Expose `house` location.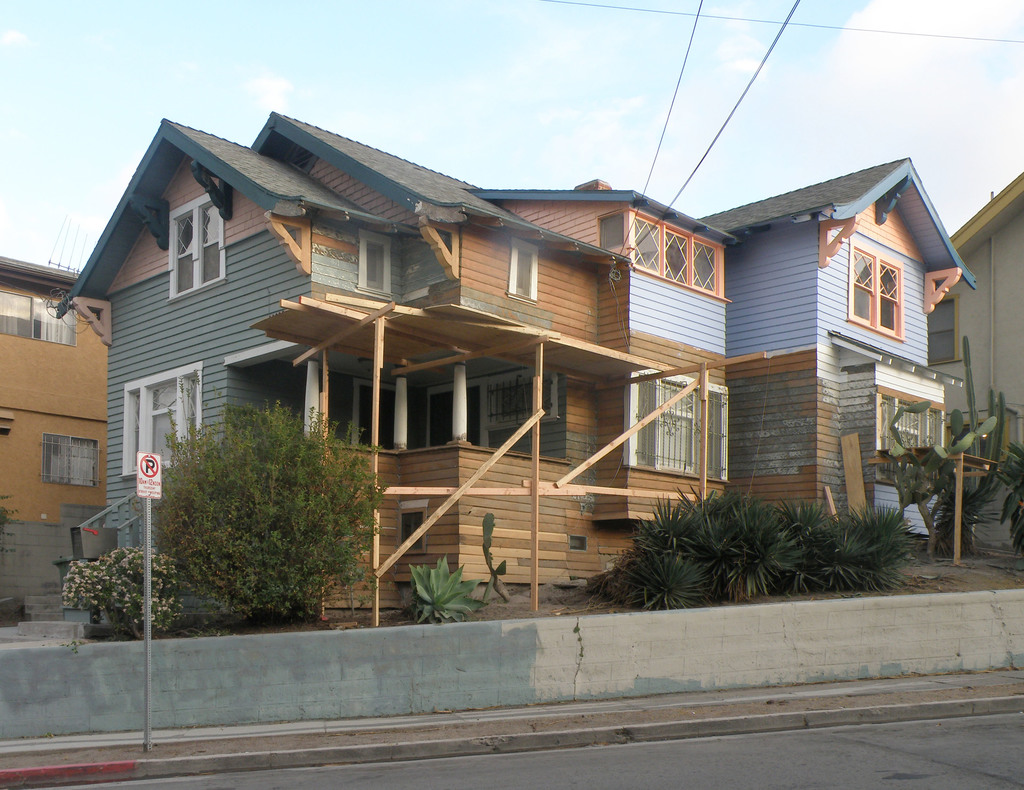
Exposed at left=49, top=96, right=742, bottom=623.
